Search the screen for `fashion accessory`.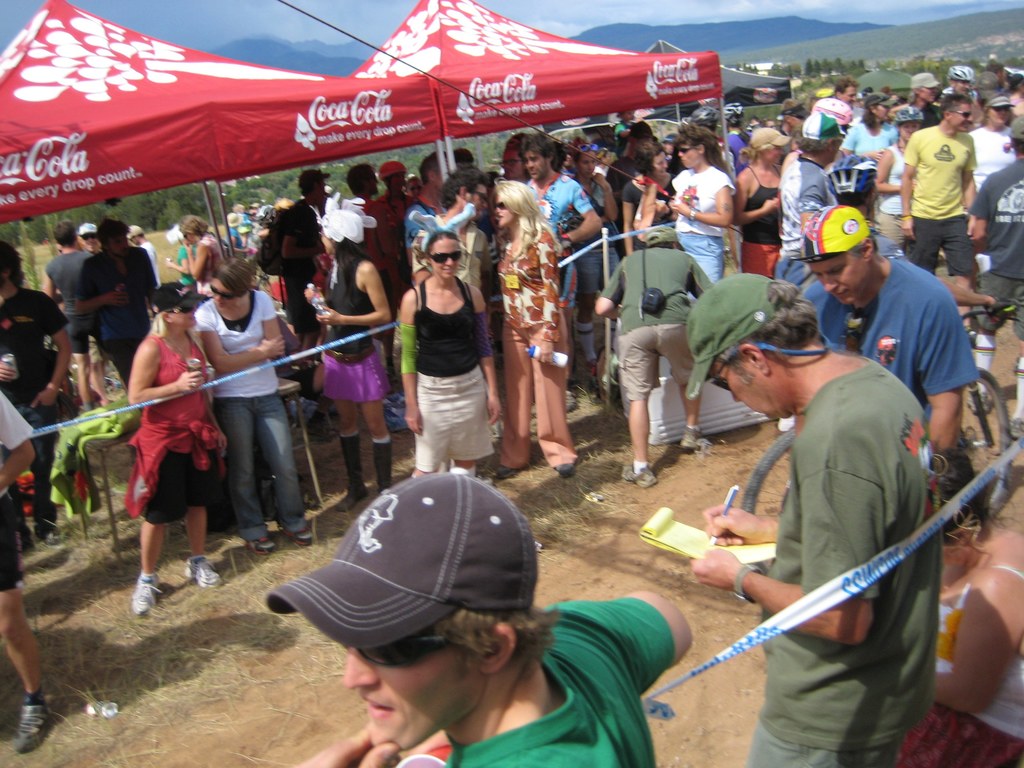
Found at detection(335, 435, 371, 512).
